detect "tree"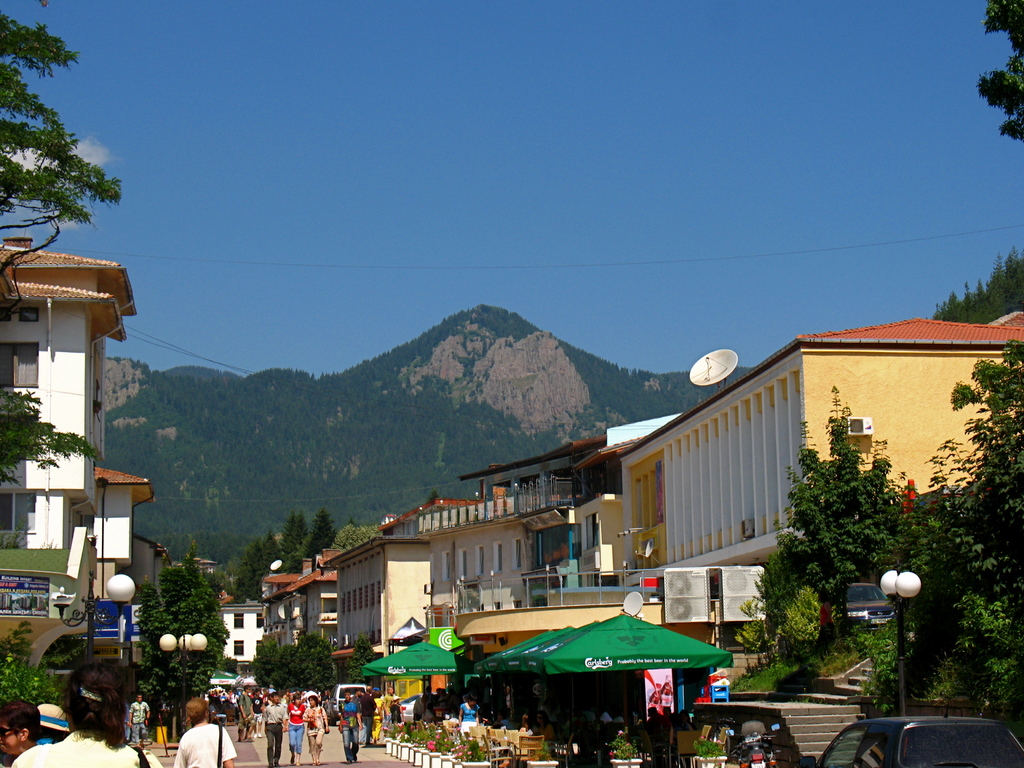
{"left": 4, "top": 49, "right": 116, "bottom": 260}
